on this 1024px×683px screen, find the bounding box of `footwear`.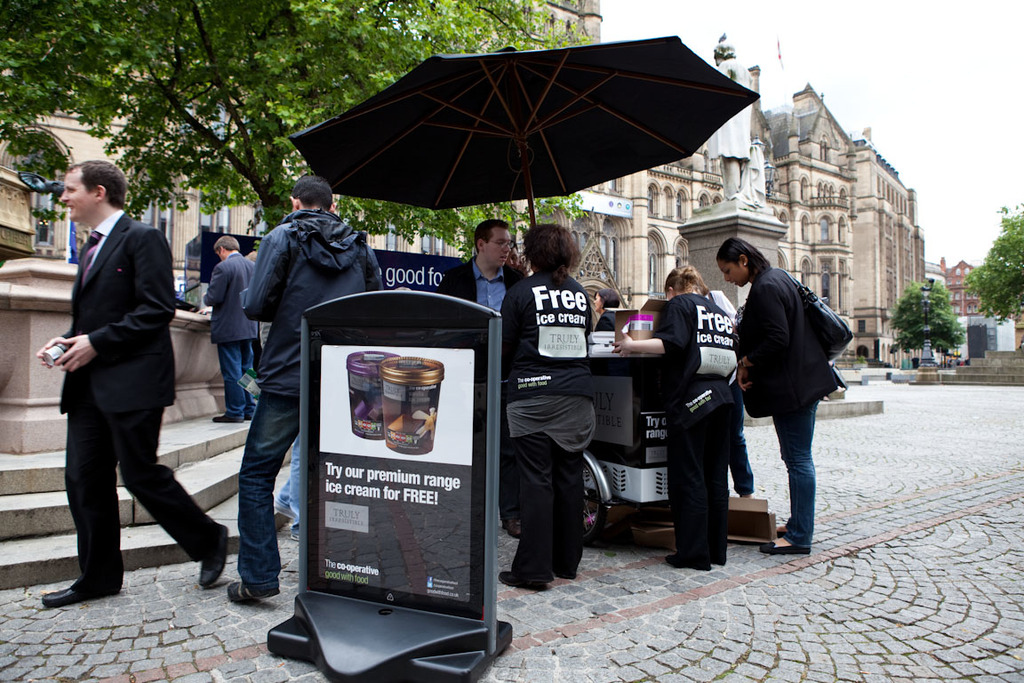
Bounding box: [left=760, top=544, right=810, bottom=557].
